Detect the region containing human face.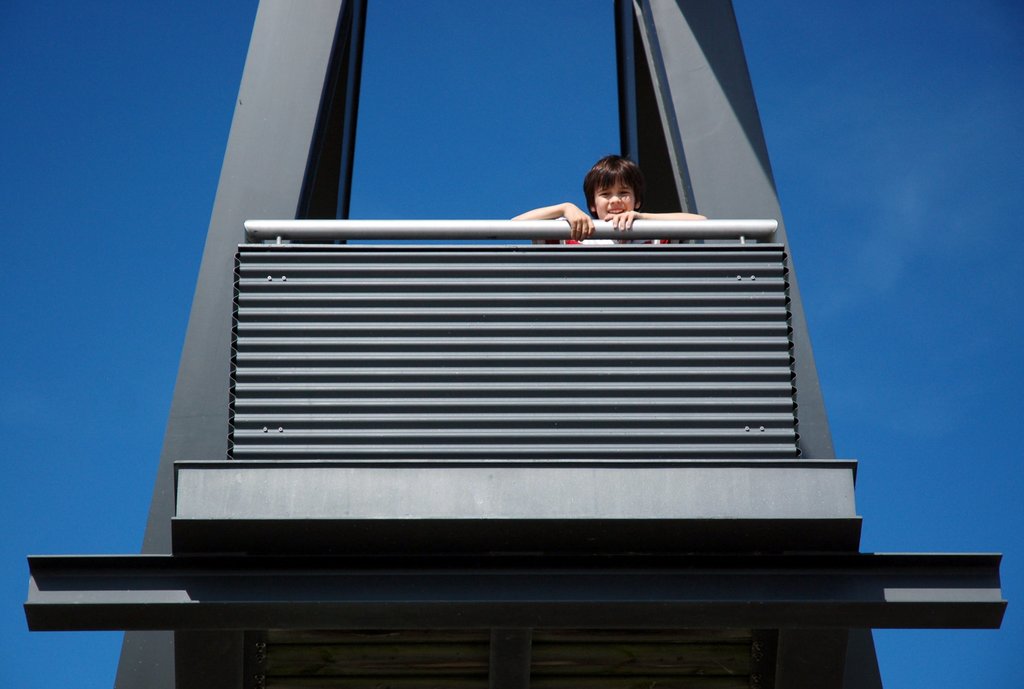
x1=596, y1=180, x2=630, y2=219.
